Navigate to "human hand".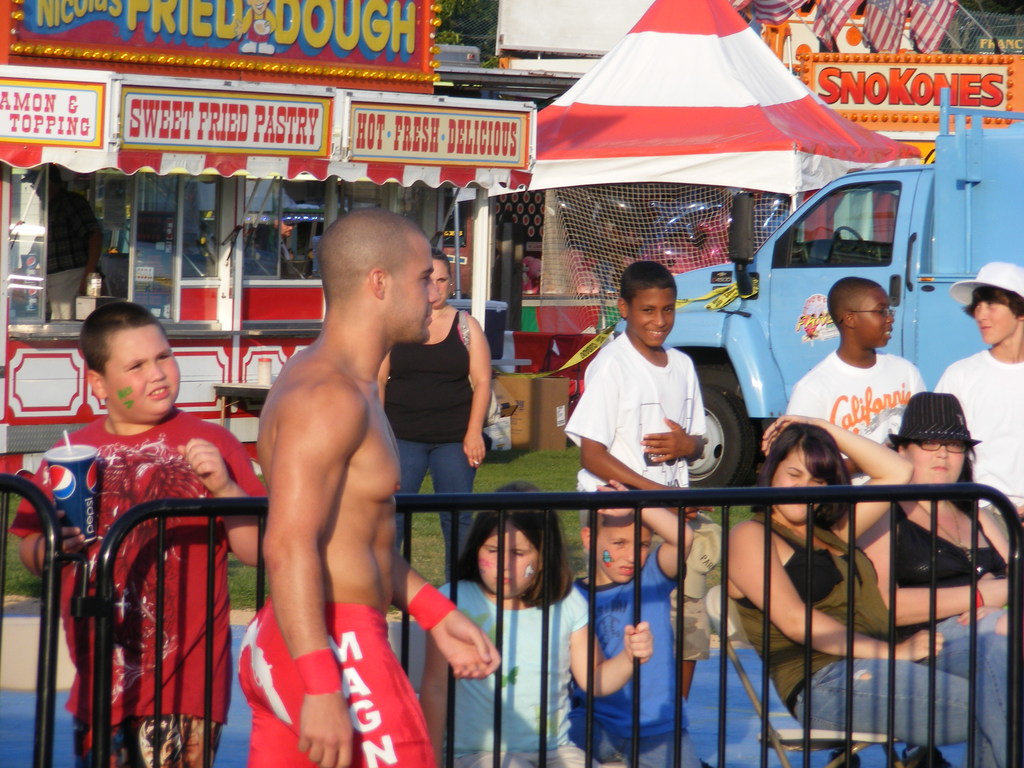
Navigation target: detection(597, 479, 637, 516).
